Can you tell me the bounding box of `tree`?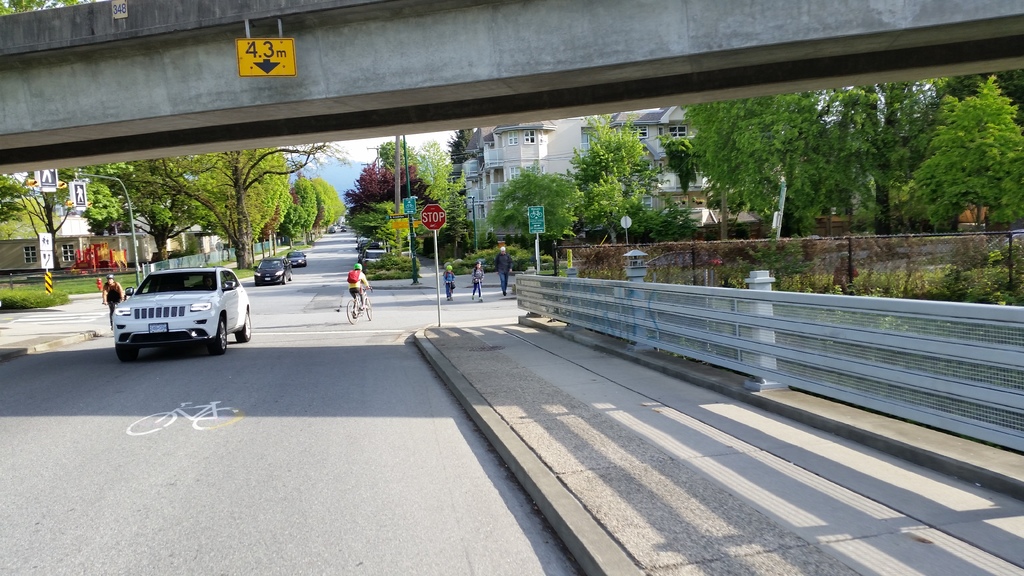
pyautogui.locateOnScreen(56, 162, 168, 267).
